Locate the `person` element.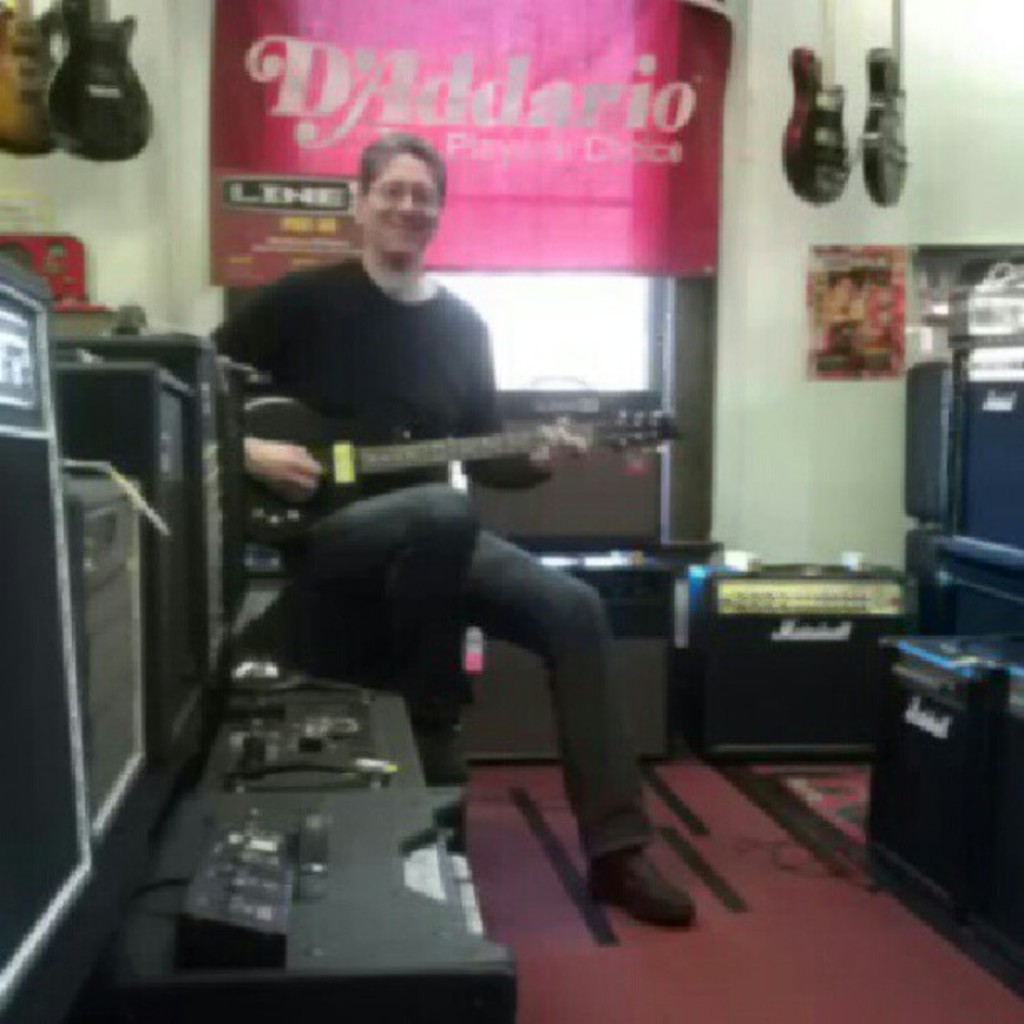
Element bbox: {"x1": 258, "y1": 169, "x2": 629, "y2": 900}.
